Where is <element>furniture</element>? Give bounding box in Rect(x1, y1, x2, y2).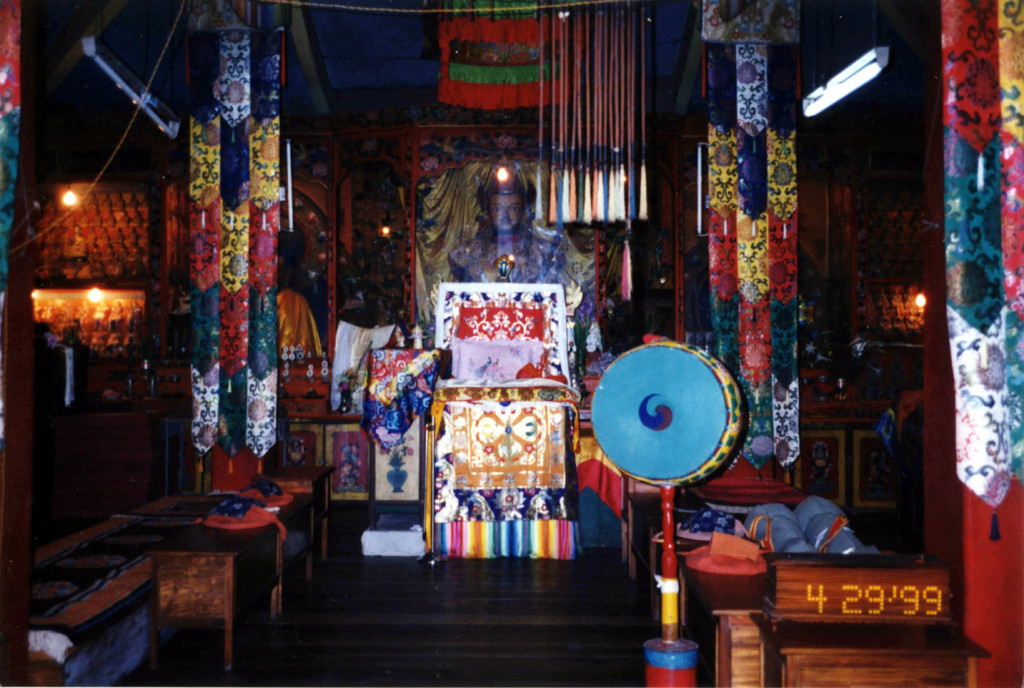
Rect(675, 536, 993, 687).
